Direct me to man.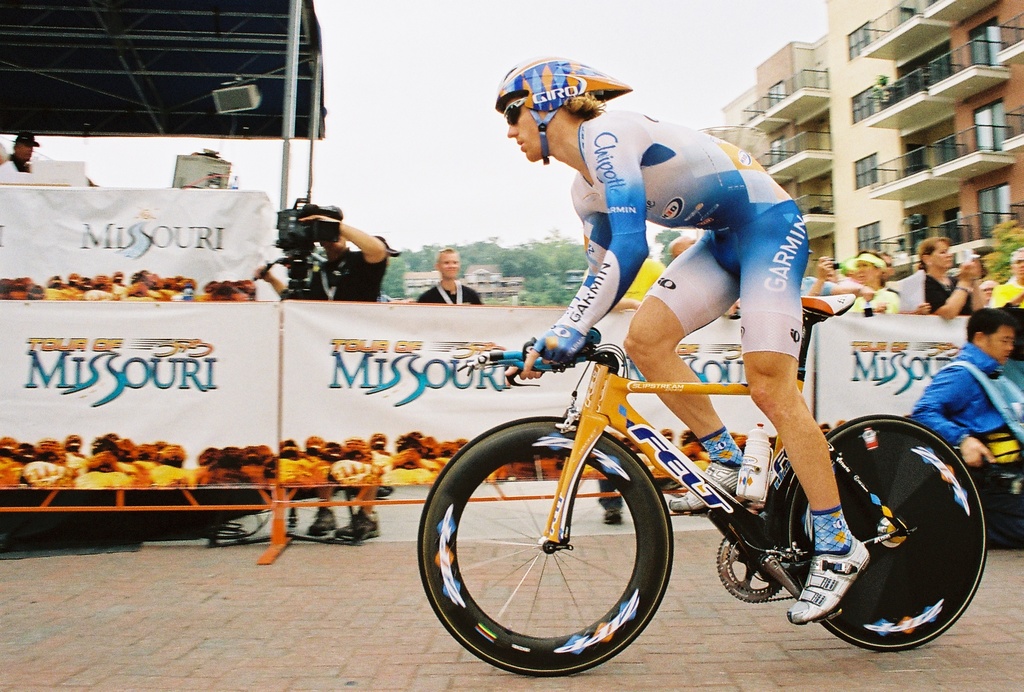
Direction: 0, 130, 38, 176.
